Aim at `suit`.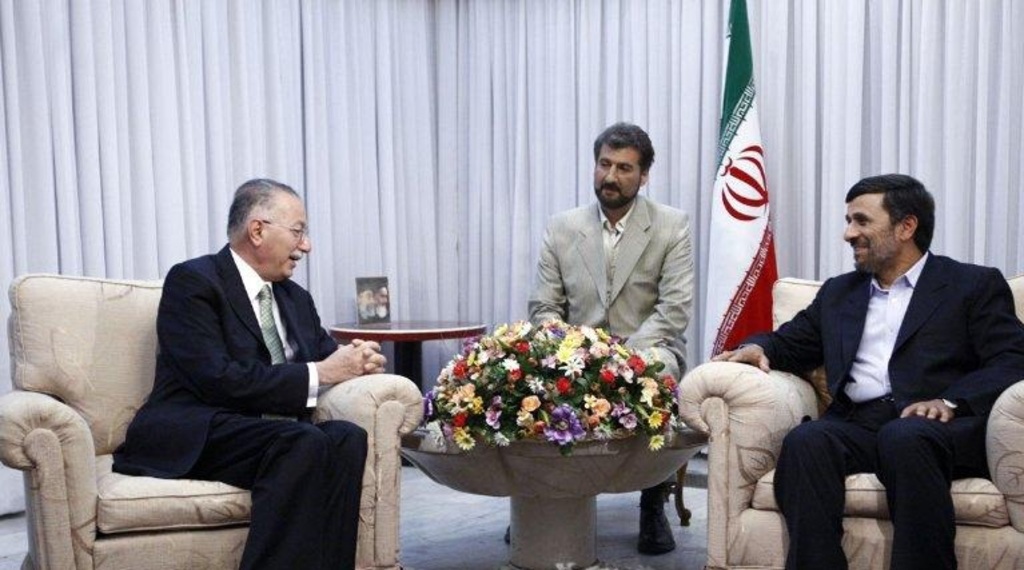
Aimed at {"left": 107, "top": 242, "right": 368, "bottom": 569}.
